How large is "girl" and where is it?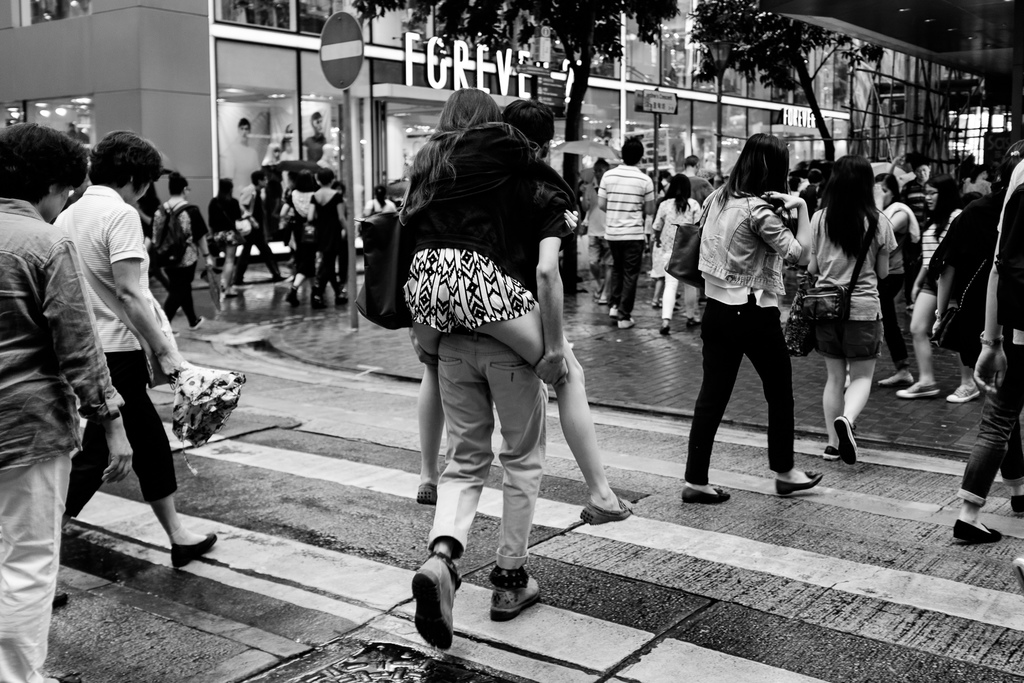
Bounding box: rect(360, 185, 403, 216).
